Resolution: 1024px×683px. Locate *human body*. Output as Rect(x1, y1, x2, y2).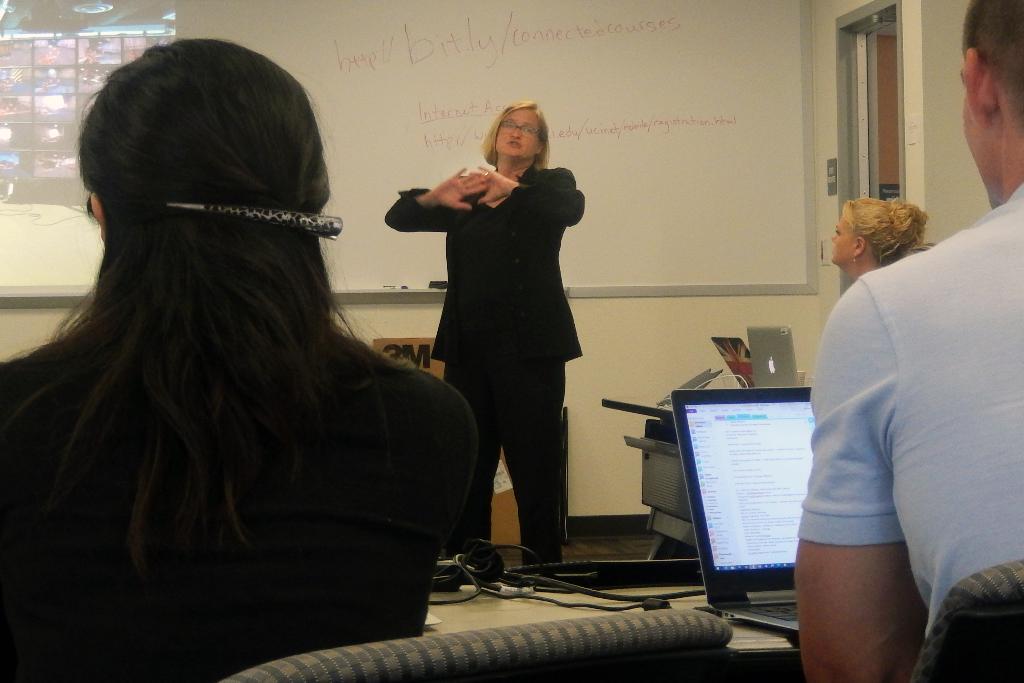
Rect(410, 86, 596, 601).
